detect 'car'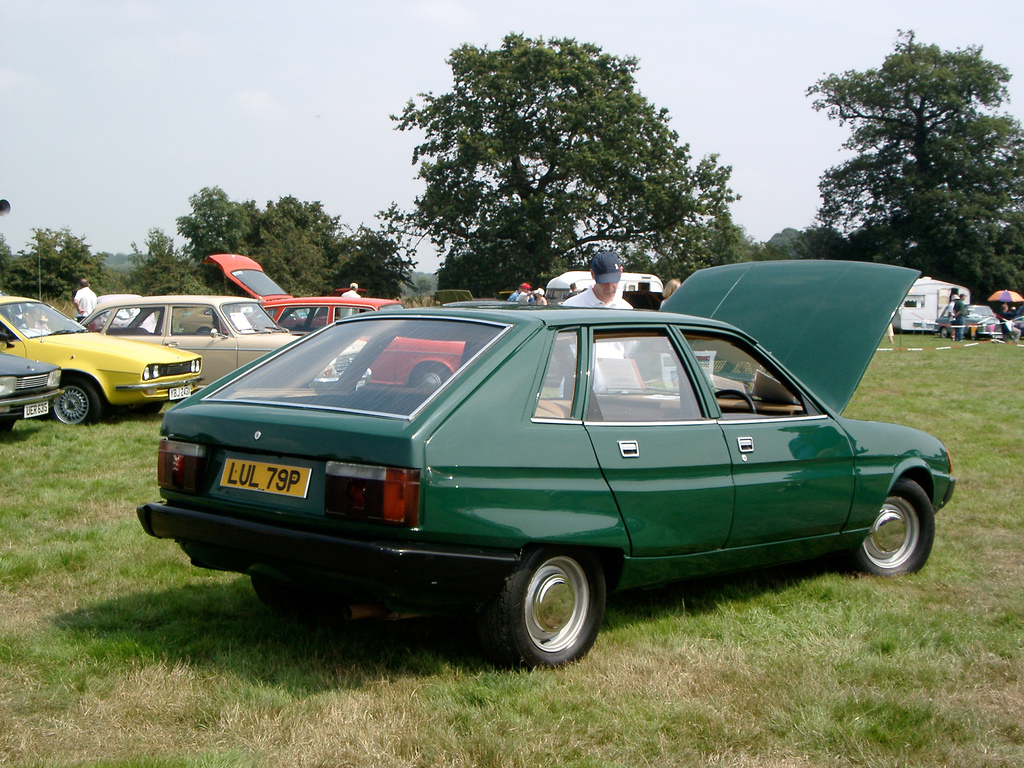
locate(0, 290, 206, 425)
